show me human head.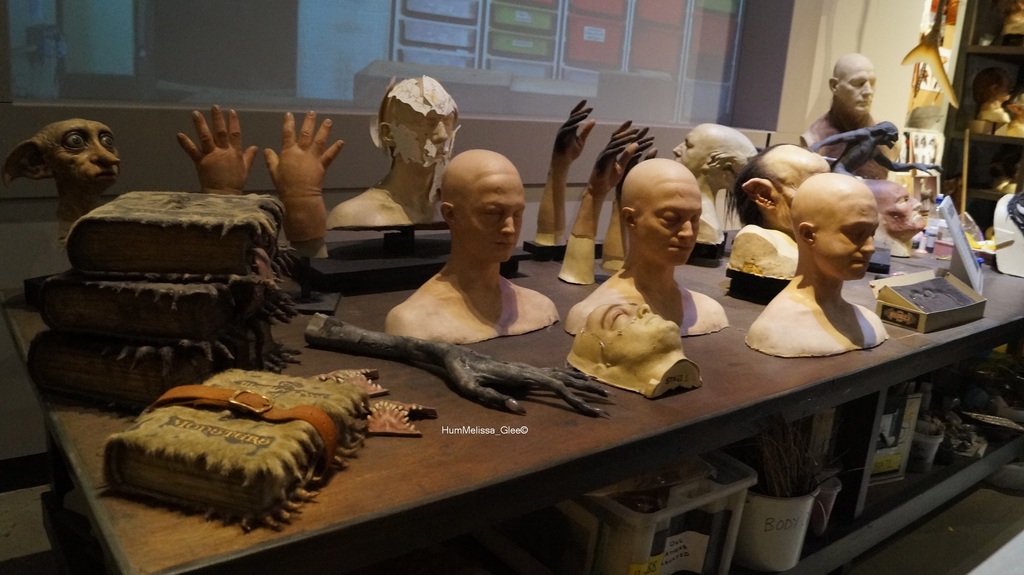
human head is here: crop(673, 122, 757, 187).
